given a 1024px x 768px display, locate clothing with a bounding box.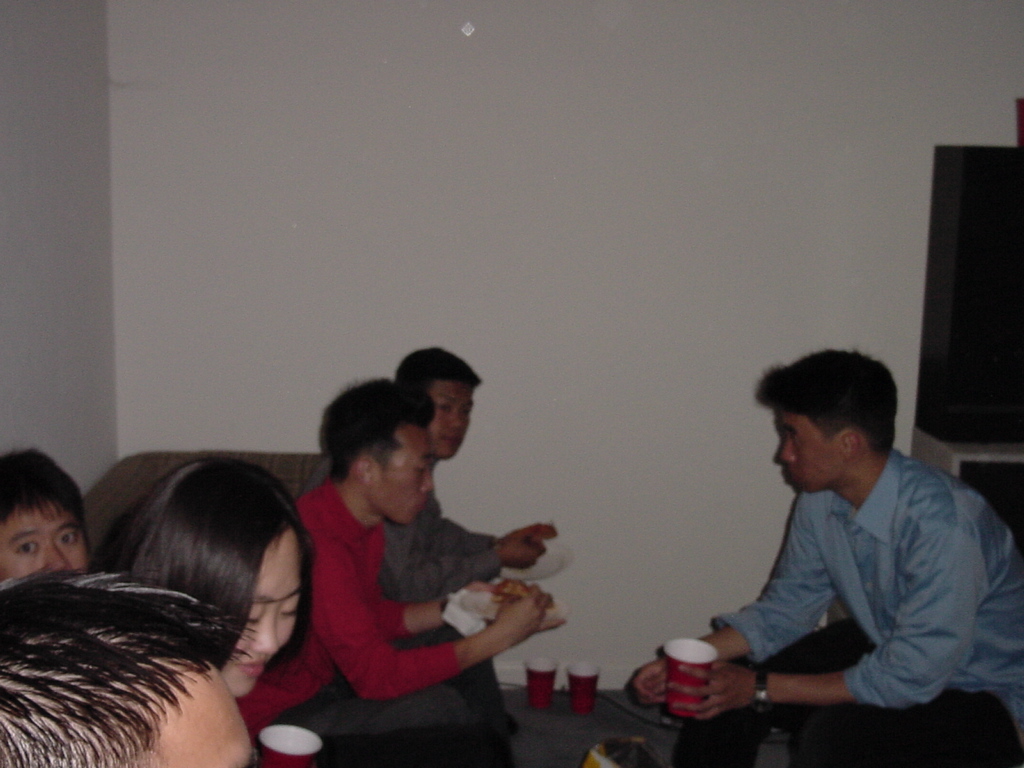
Located: 299:451:516:702.
